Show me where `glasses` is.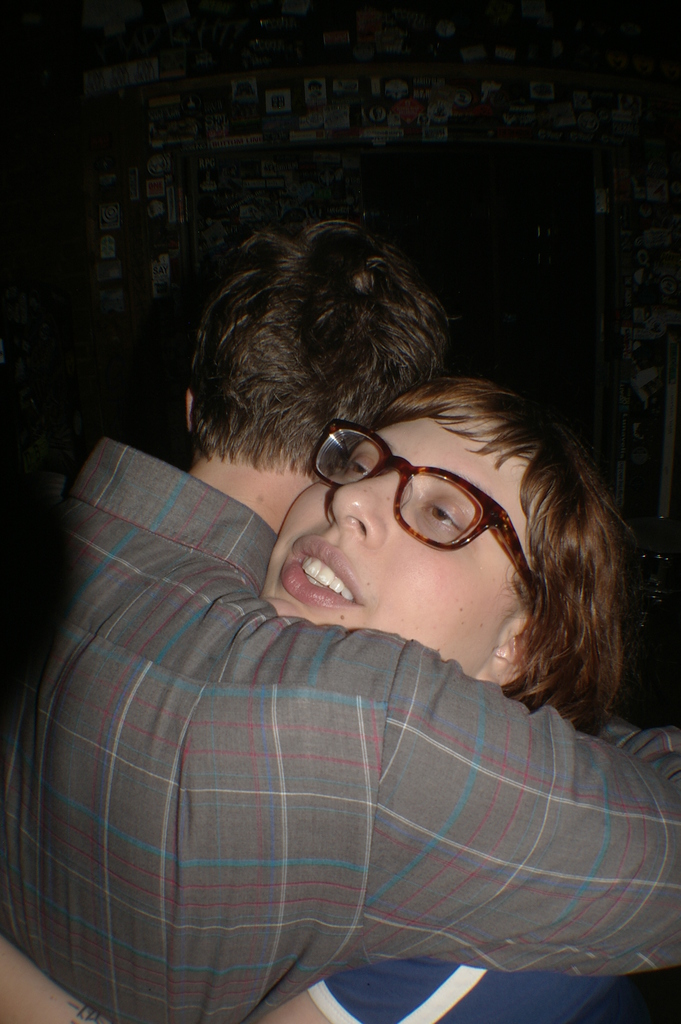
`glasses` is at detection(309, 434, 523, 557).
